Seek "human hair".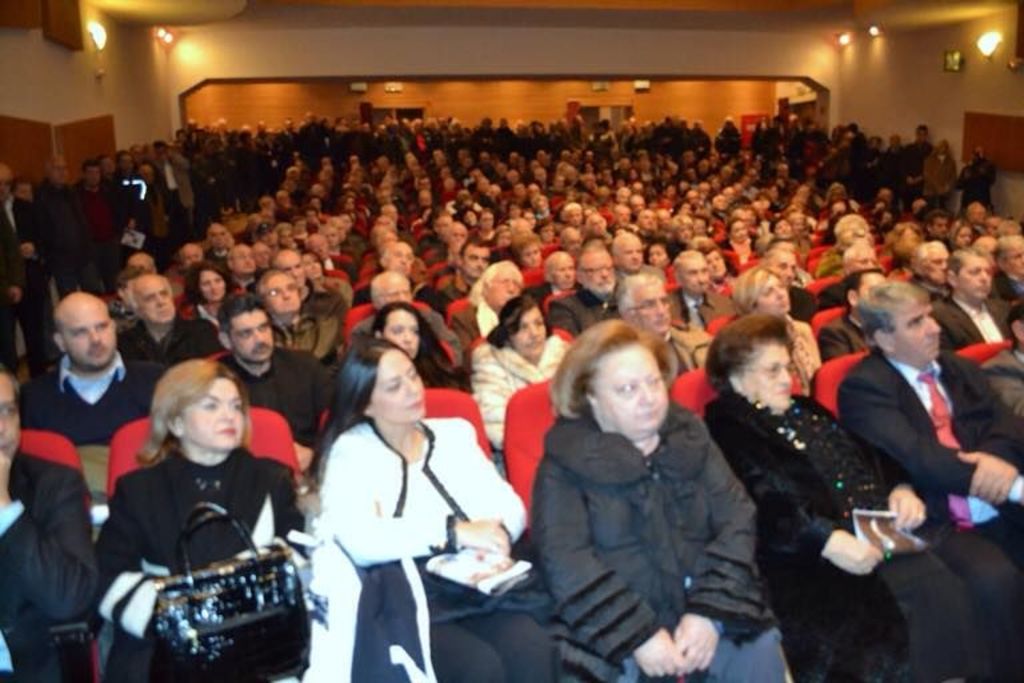
rect(576, 249, 613, 288).
